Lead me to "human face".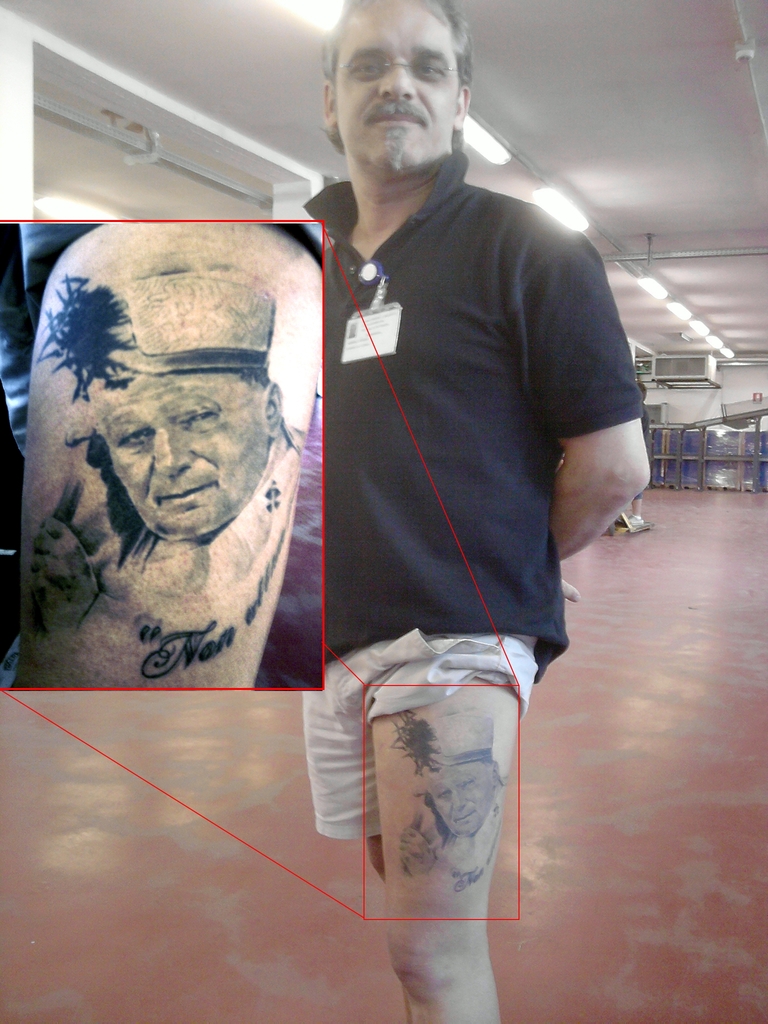
Lead to pyautogui.locateOnScreen(100, 370, 262, 543).
